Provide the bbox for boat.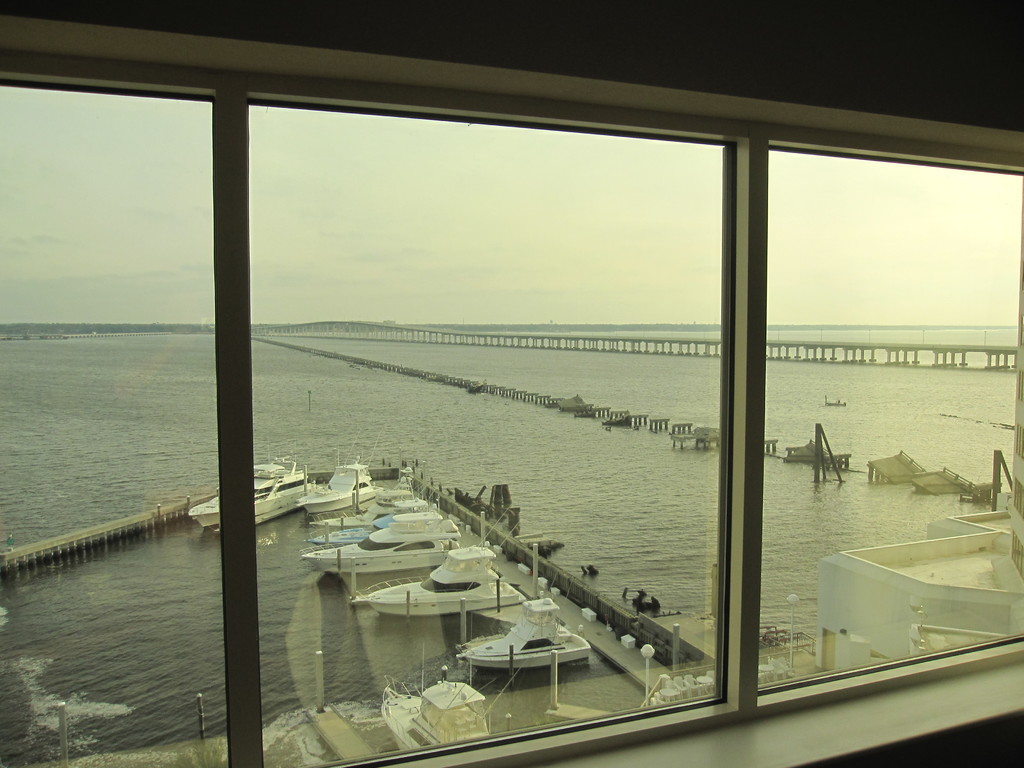
<region>289, 425, 380, 522</region>.
